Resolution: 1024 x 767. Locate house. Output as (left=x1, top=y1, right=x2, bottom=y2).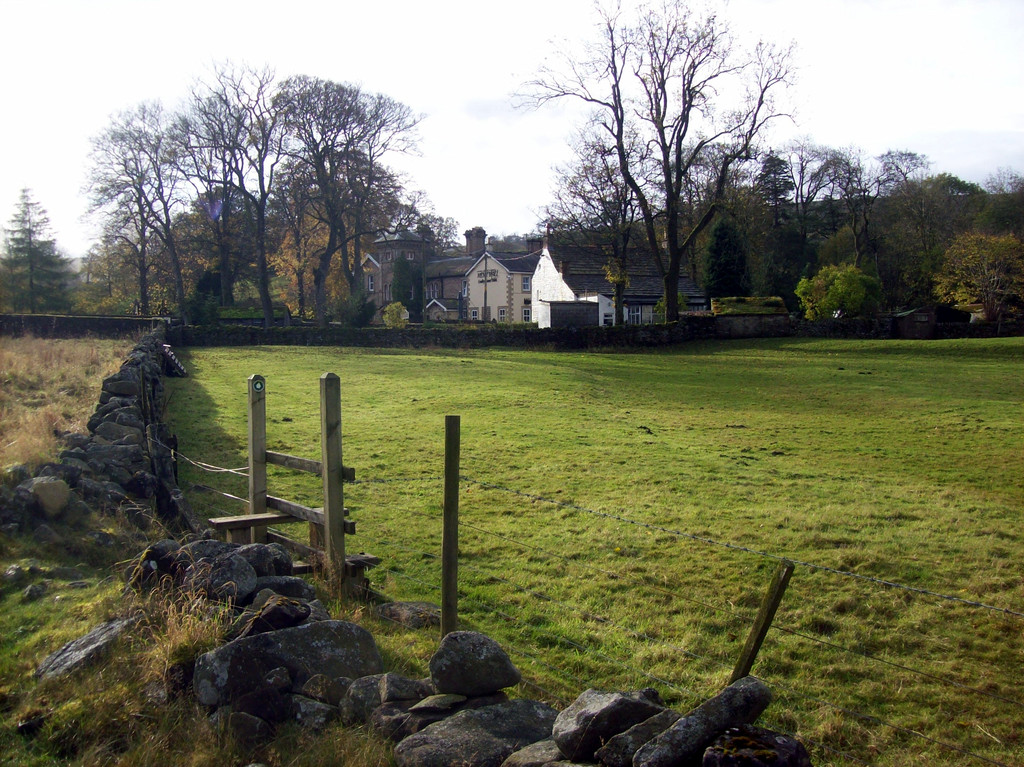
(left=350, top=215, right=424, bottom=326).
